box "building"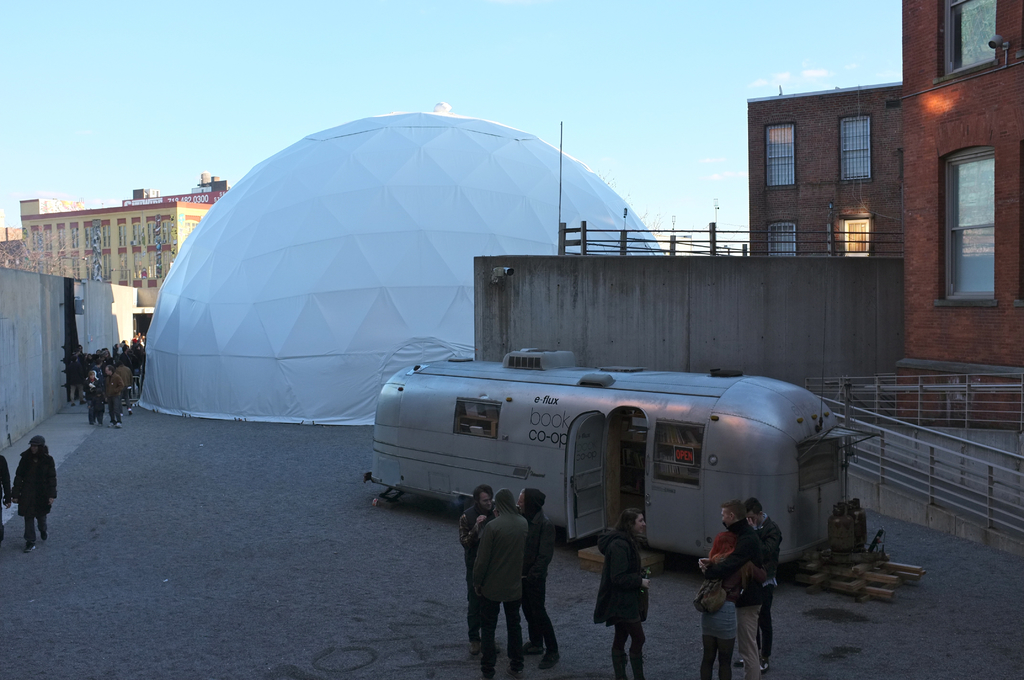
{"left": 0, "top": 175, "right": 232, "bottom": 348}
